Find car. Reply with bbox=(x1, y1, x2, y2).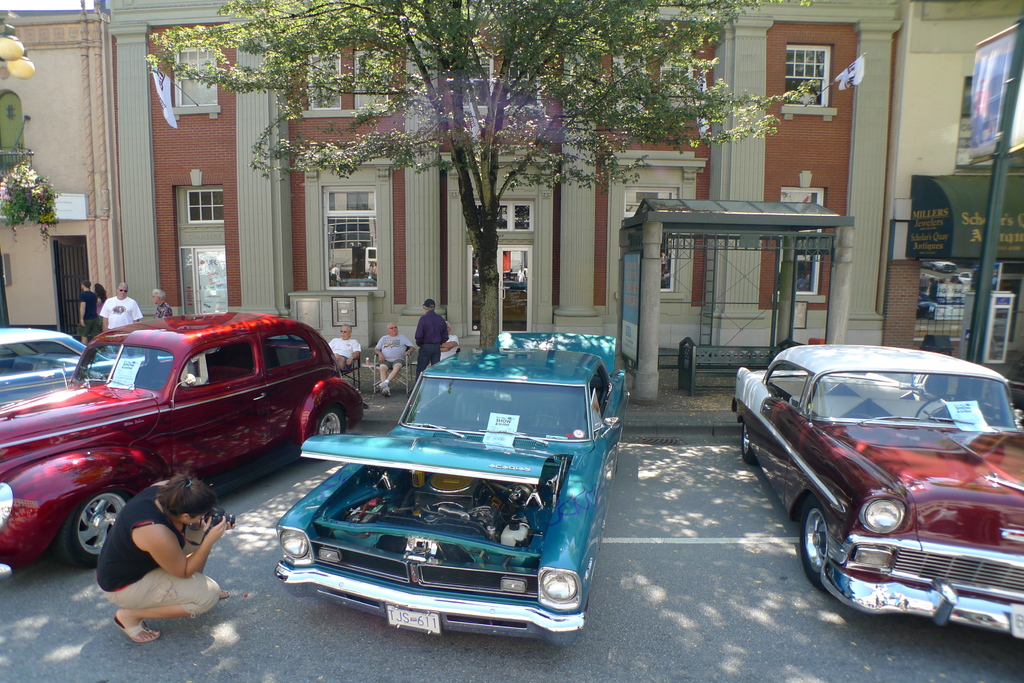
bbox=(275, 335, 634, 643).
